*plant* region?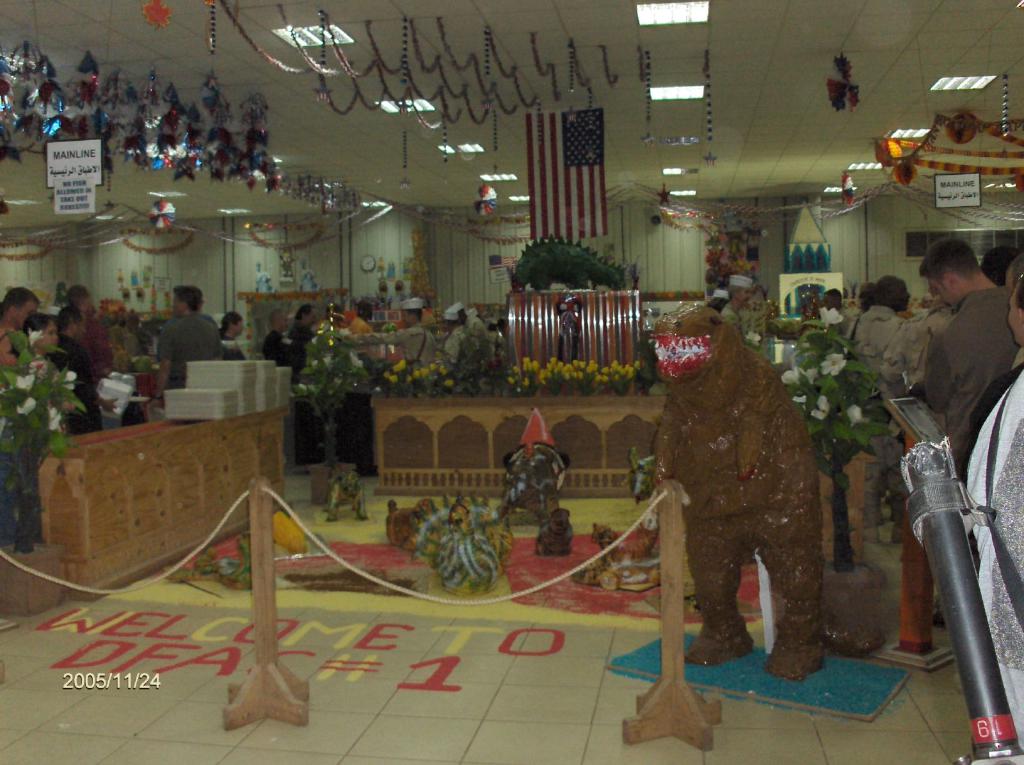
[0, 329, 86, 556]
